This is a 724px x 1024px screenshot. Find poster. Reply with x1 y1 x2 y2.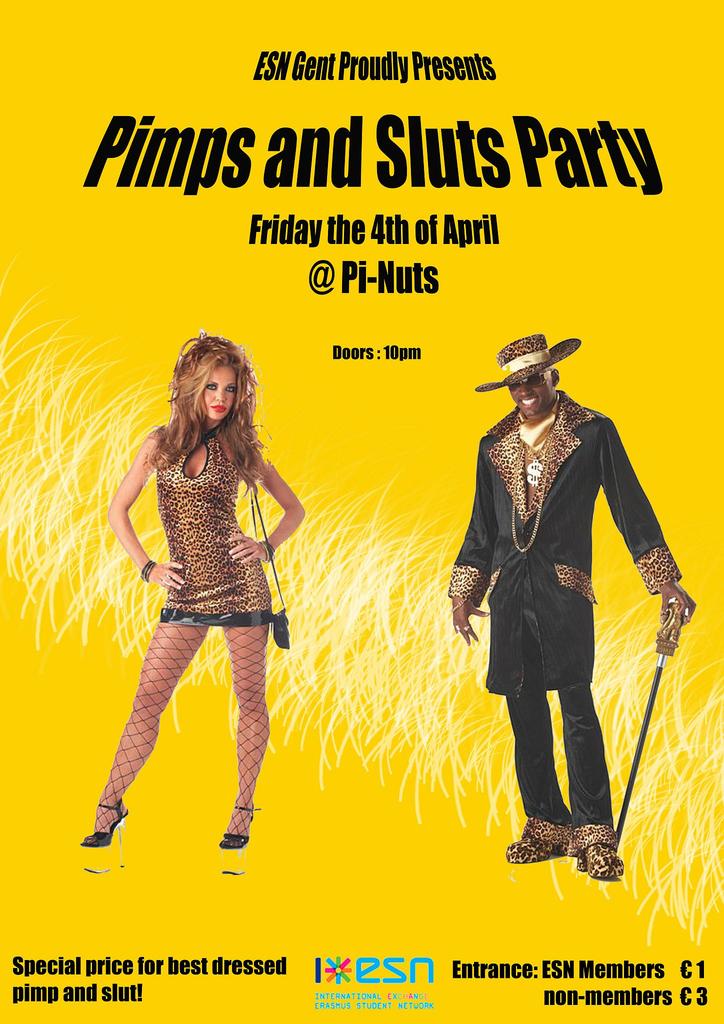
0 0 723 1023.
